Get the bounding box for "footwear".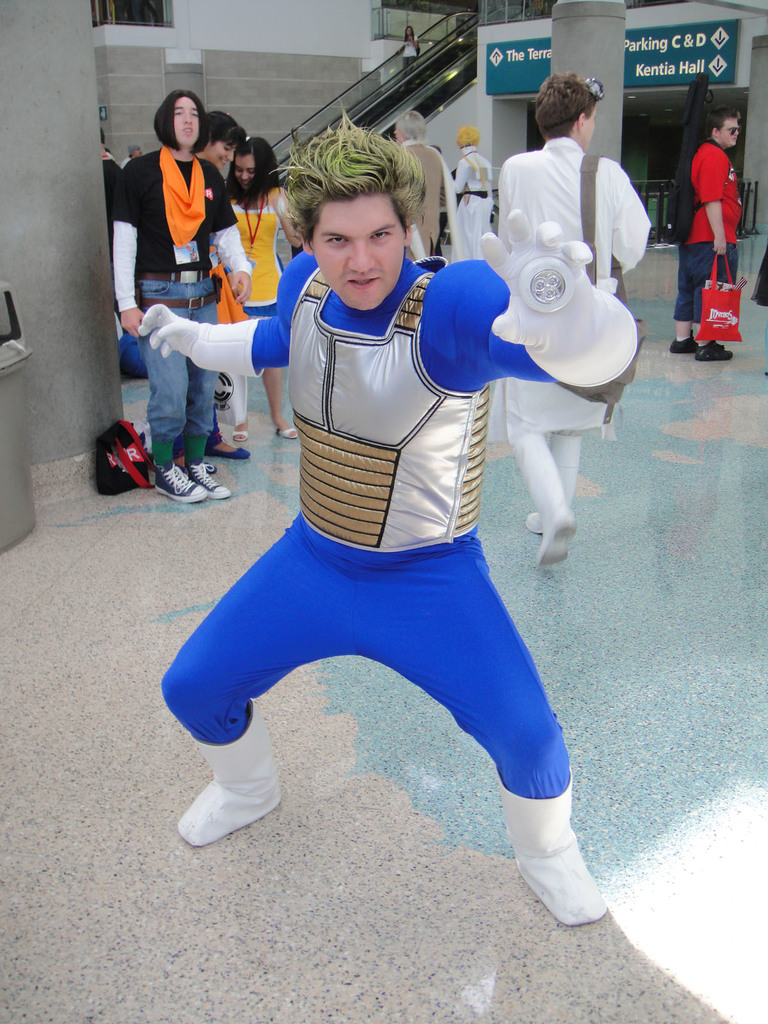
(left=691, top=330, right=731, bottom=365).
